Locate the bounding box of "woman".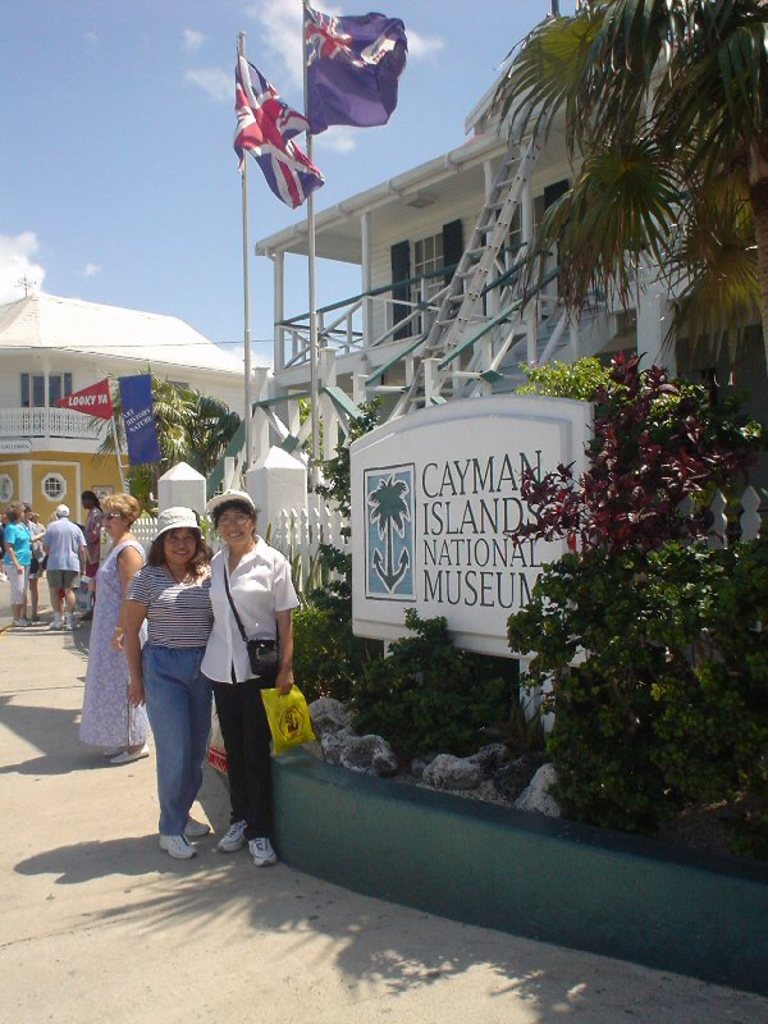
Bounding box: rect(109, 506, 216, 858).
